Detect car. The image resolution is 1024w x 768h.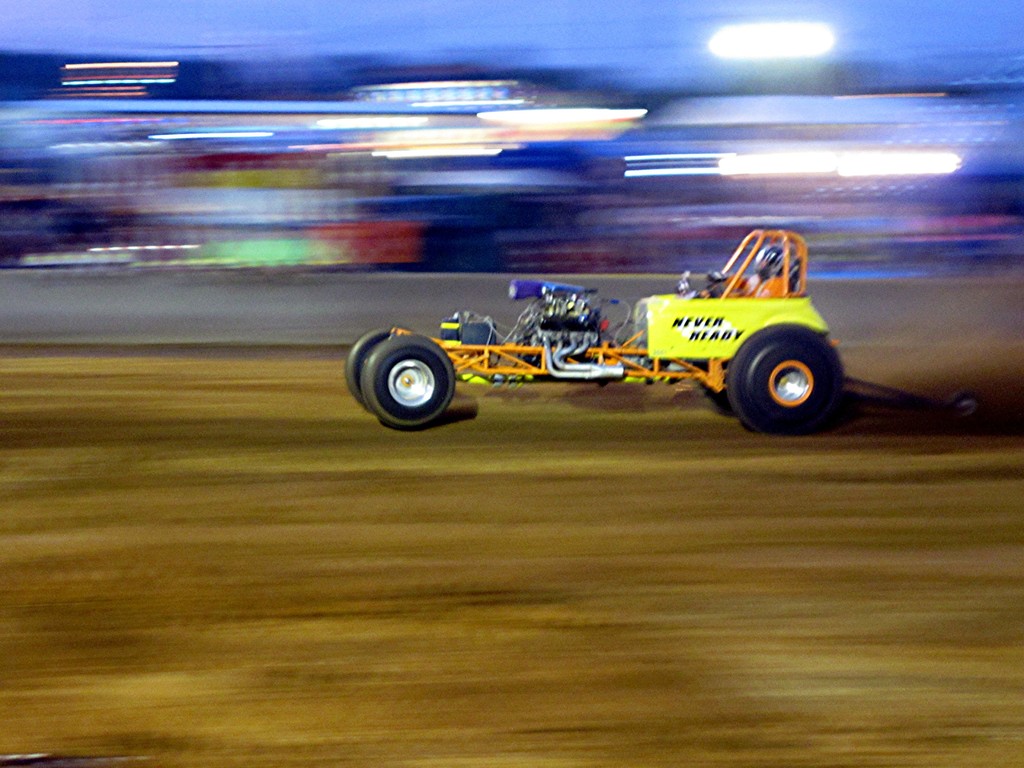
x1=348, y1=229, x2=983, y2=438.
